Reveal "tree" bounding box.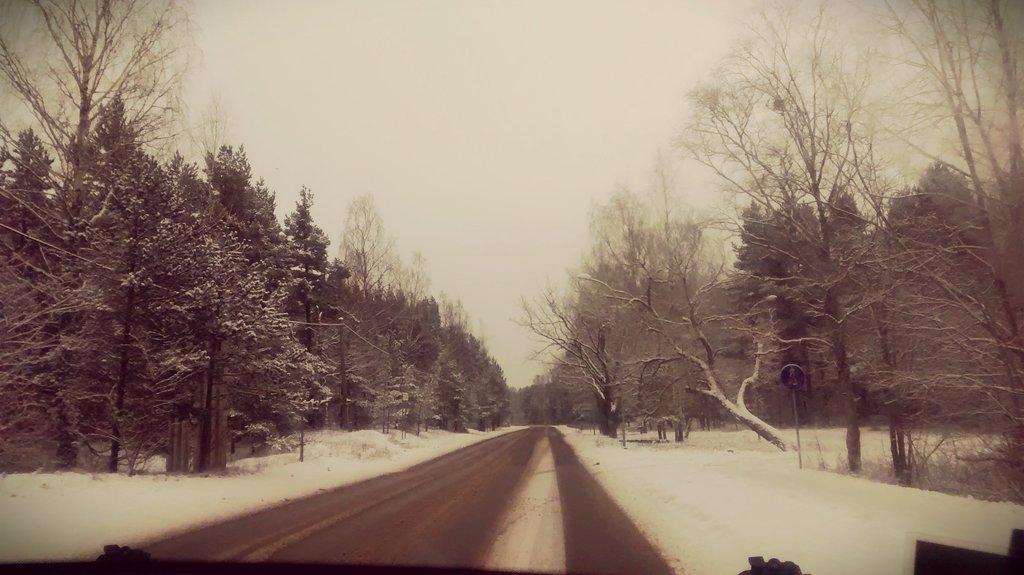
Revealed: (x1=725, y1=0, x2=872, y2=458).
